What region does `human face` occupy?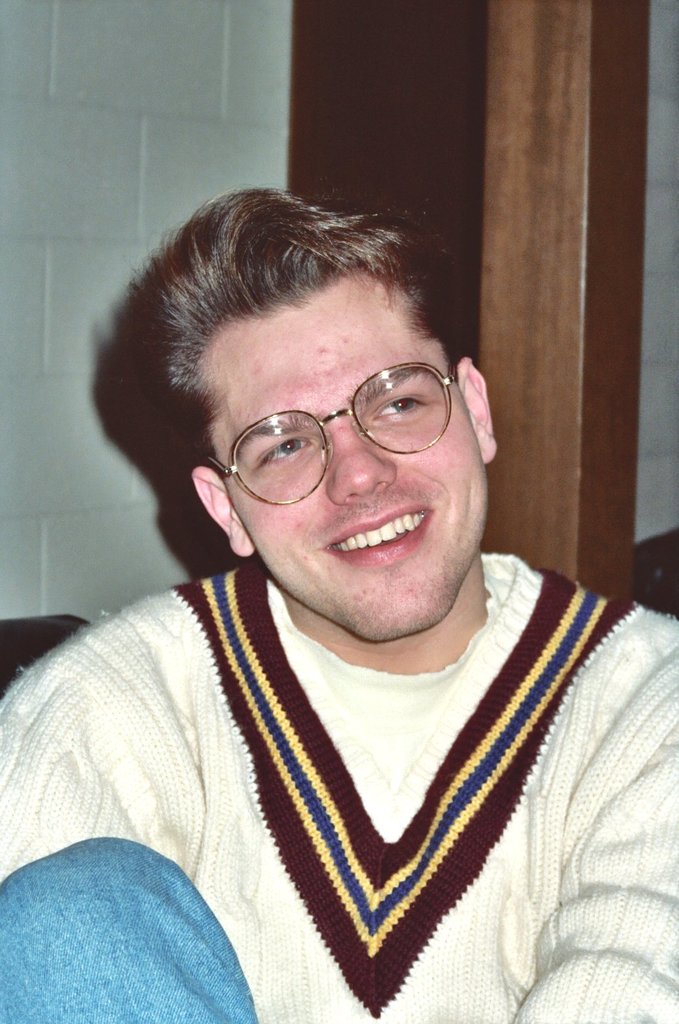
pyautogui.locateOnScreen(206, 288, 492, 643).
